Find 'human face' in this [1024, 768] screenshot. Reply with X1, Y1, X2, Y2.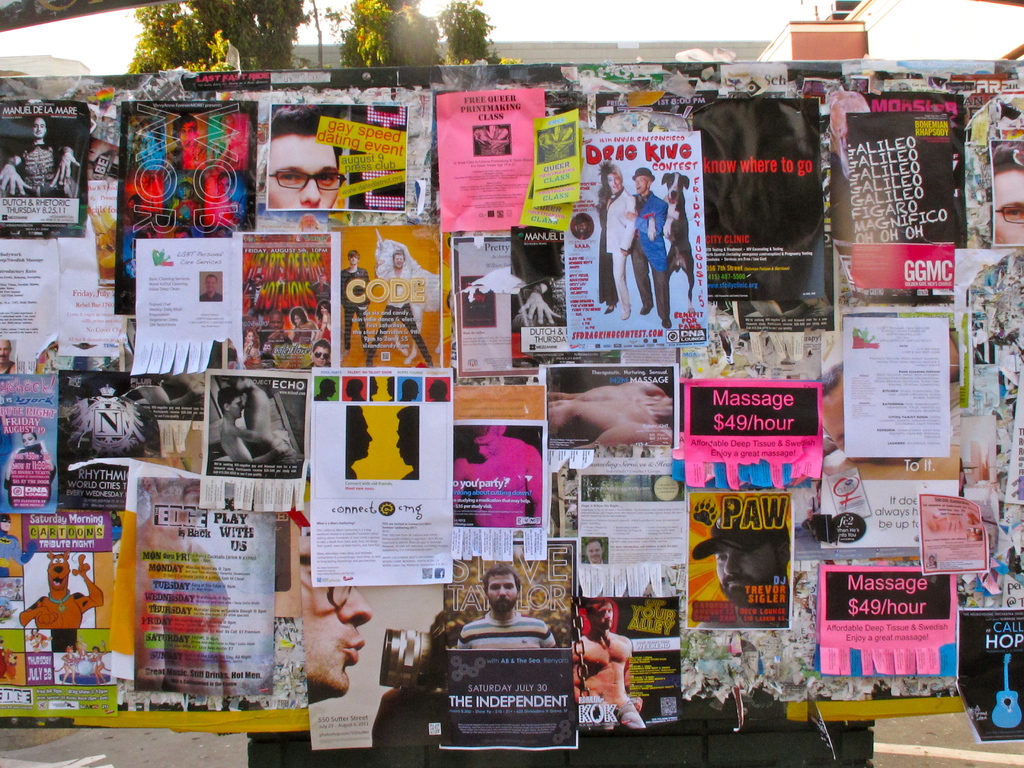
394, 253, 403, 267.
